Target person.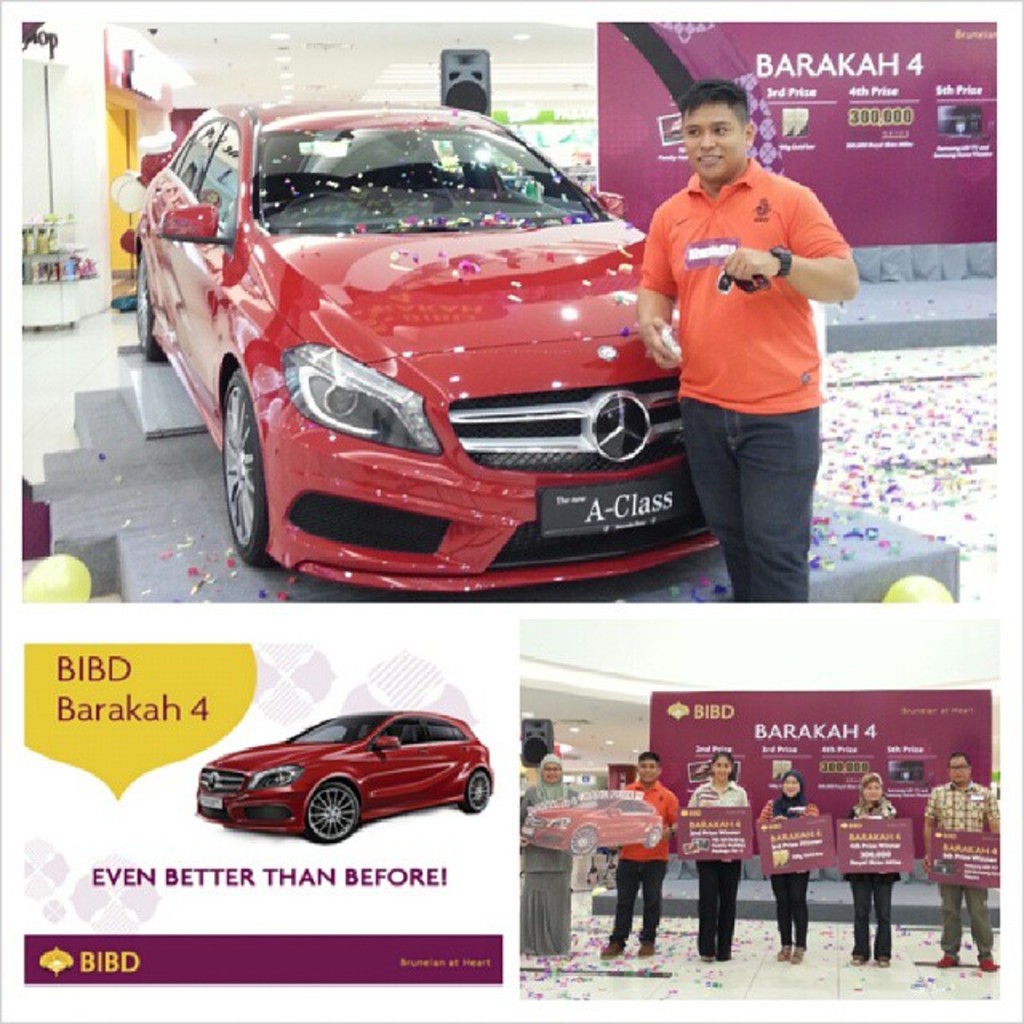
Target region: box(597, 744, 678, 957).
